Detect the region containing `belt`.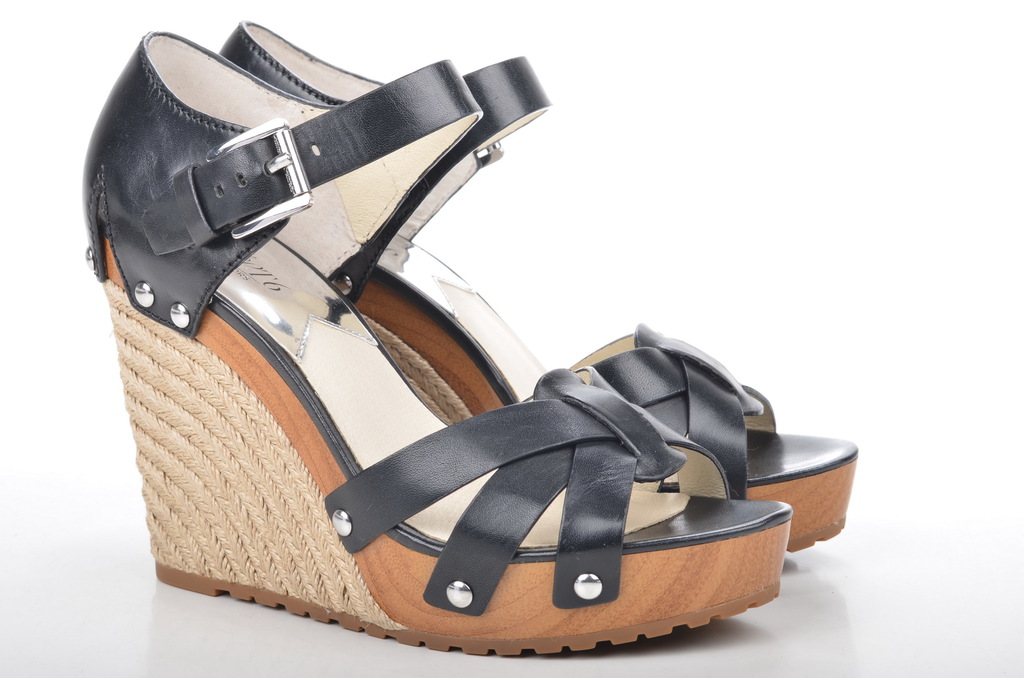
left=141, top=58, right=477, bottom=258.
